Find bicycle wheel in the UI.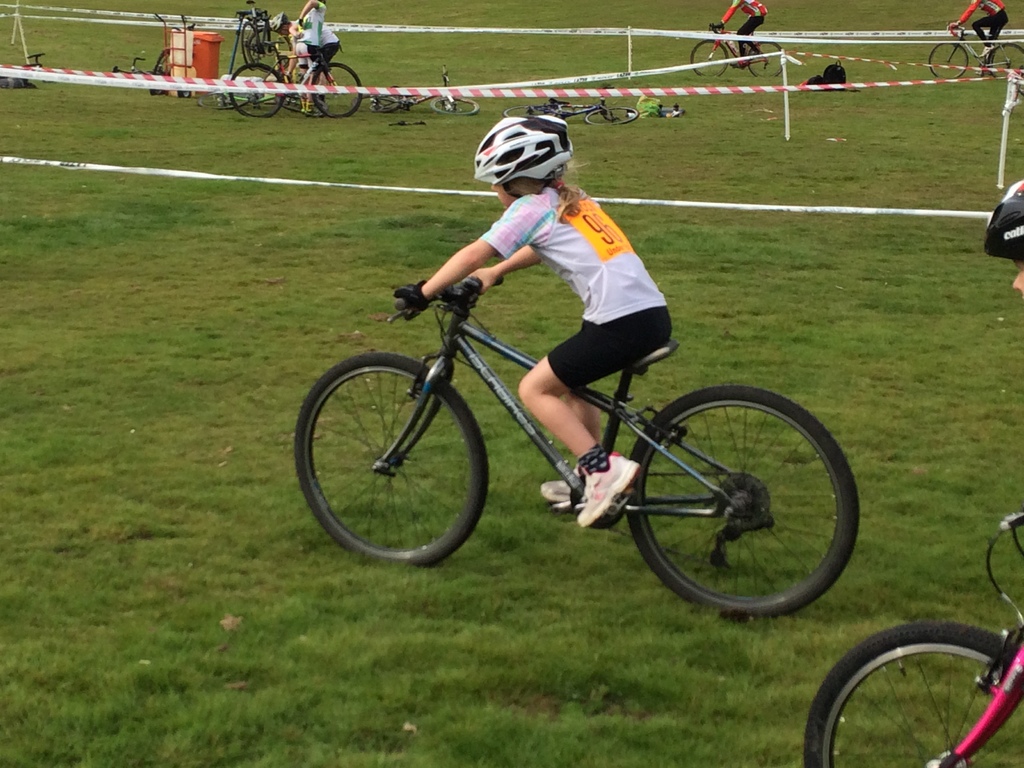
UI element at box(746, 43, 792, 83).
